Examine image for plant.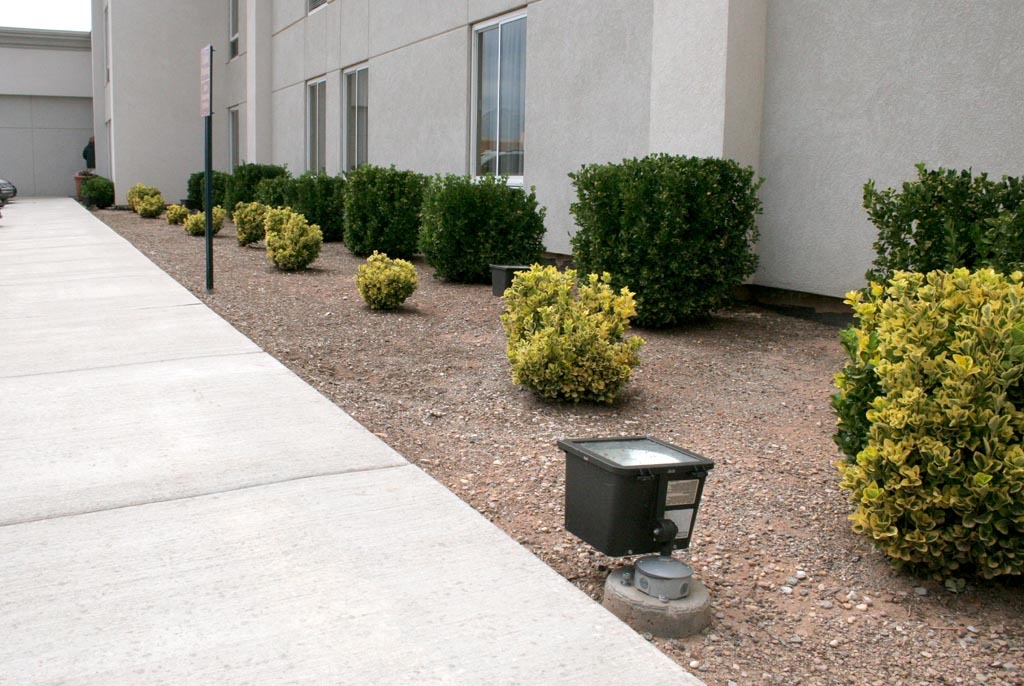
Examination result: {"x1": 127, "y1": 183, "x2": 165, "y2": 213}.
